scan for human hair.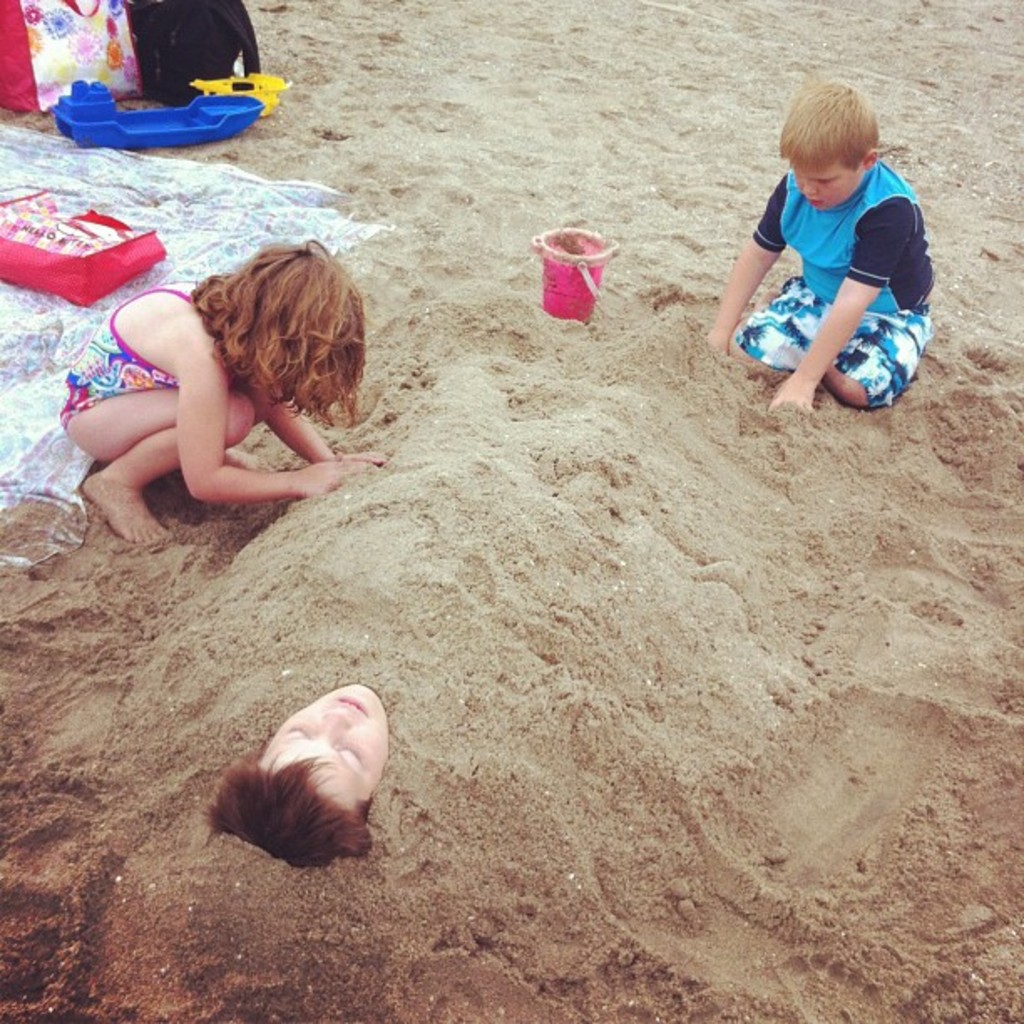
Scan result: rect(202, 751, 371, 872).
